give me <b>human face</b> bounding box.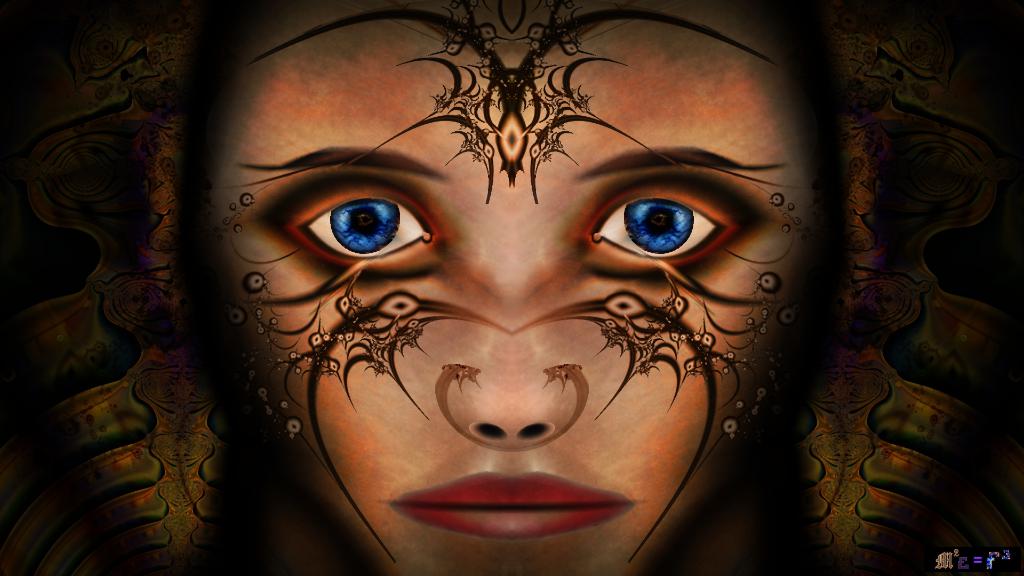
x1=191 y1=1 x2=810 y2=575.
